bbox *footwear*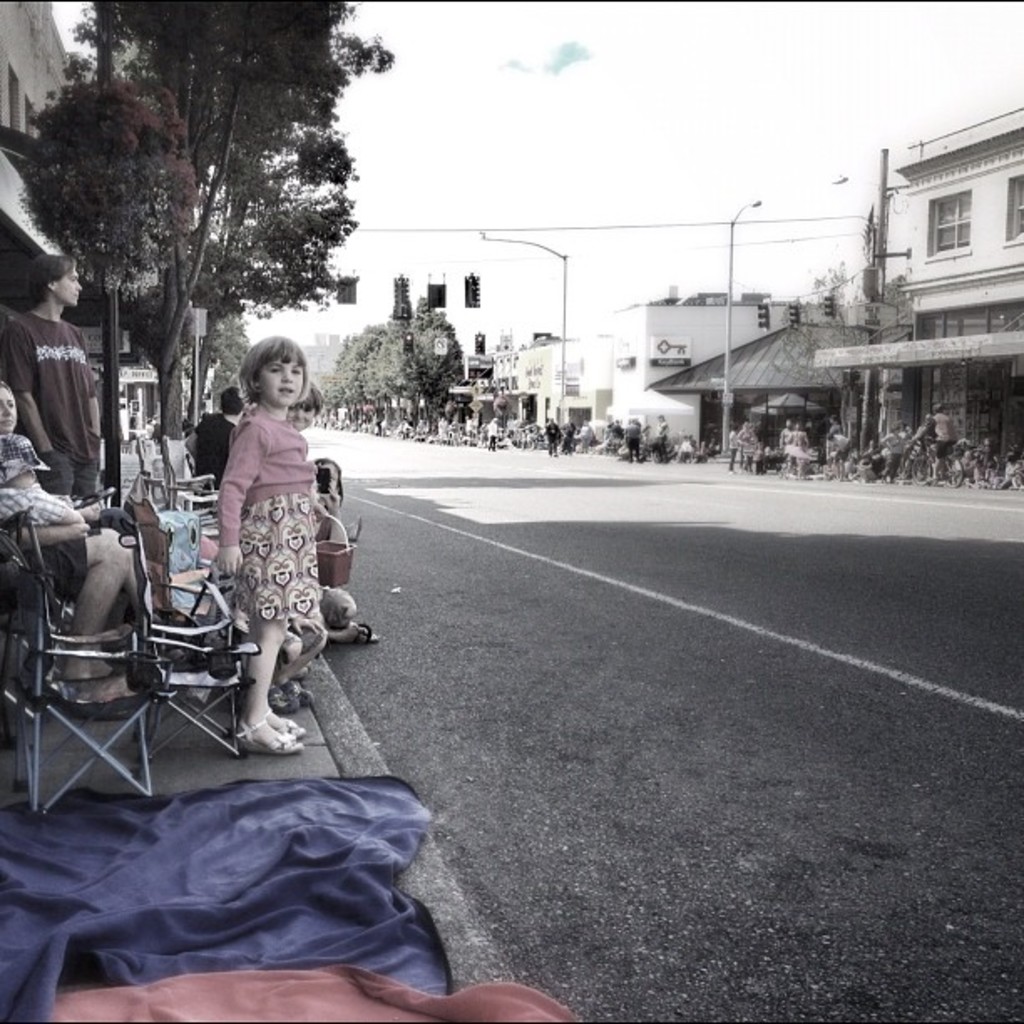
{"x1": 284, "y1": 684, "x2": 301, "y2": 706}
